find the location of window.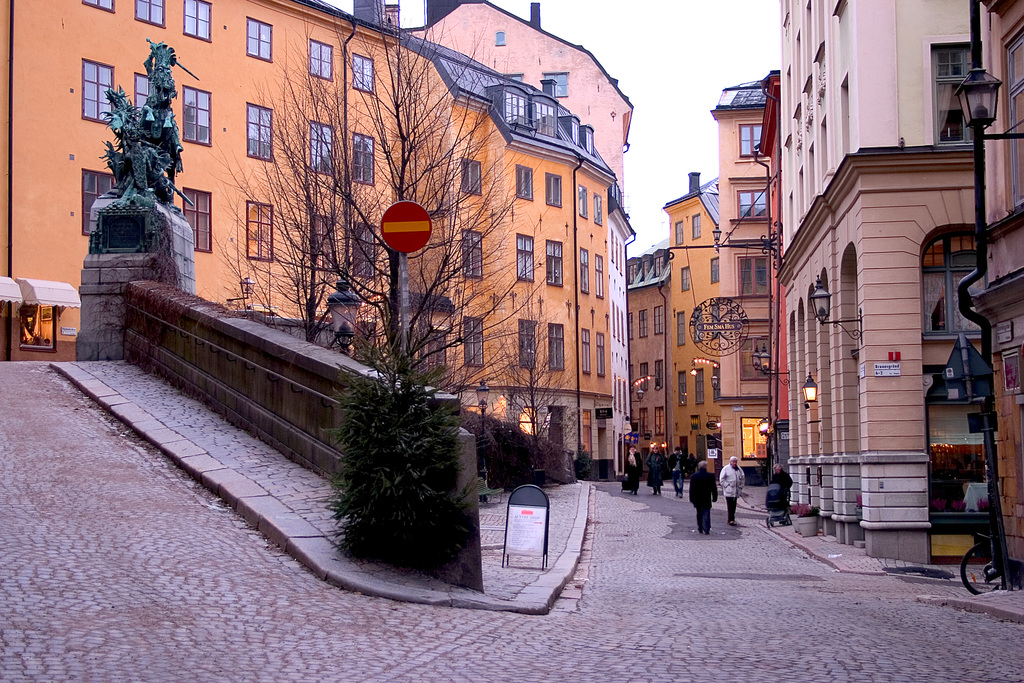
Location: (652, 356, 661, 387).
